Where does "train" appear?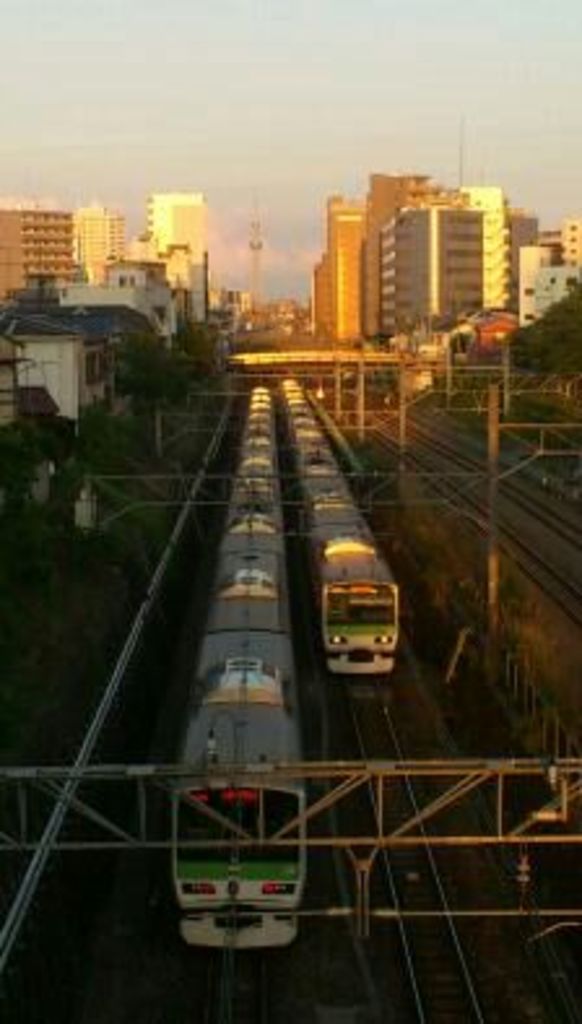
Appears at Rect(283, 382, 398, 681).
